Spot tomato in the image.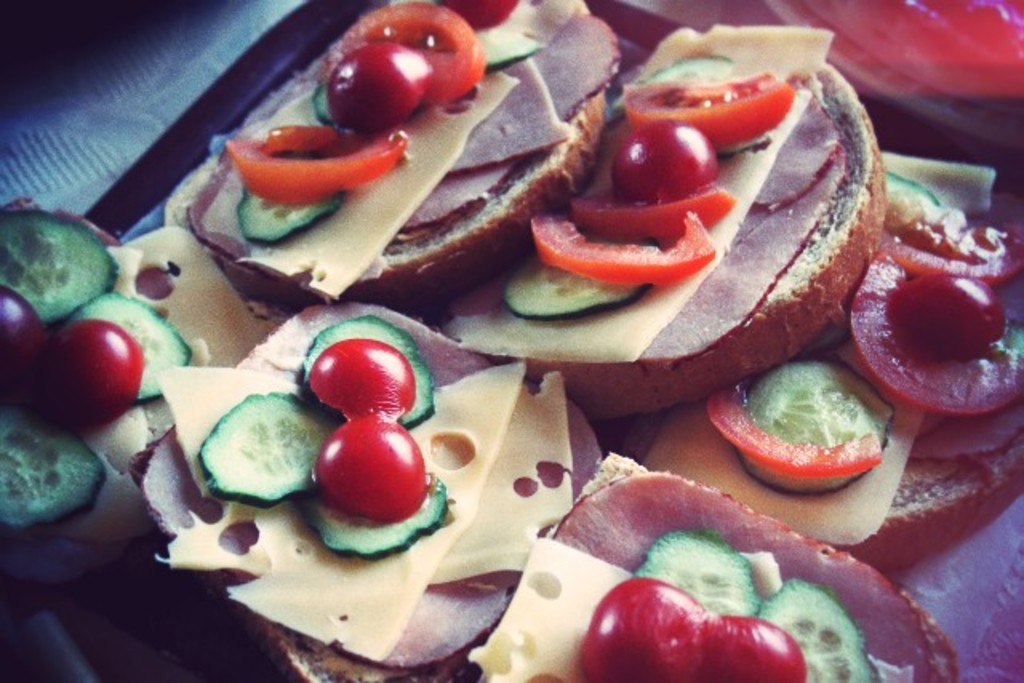
tomato found at [left=304, top=330, right=414, bottom=419].
